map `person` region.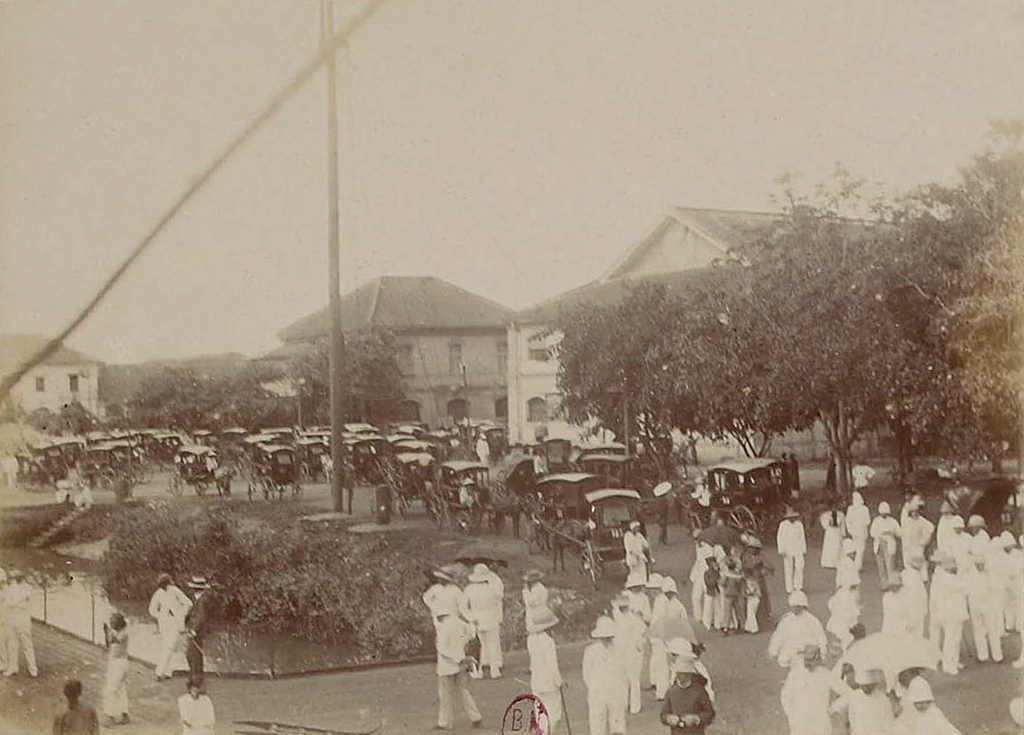
Mapped to left=486, top=568, right=506, bottom=670.
